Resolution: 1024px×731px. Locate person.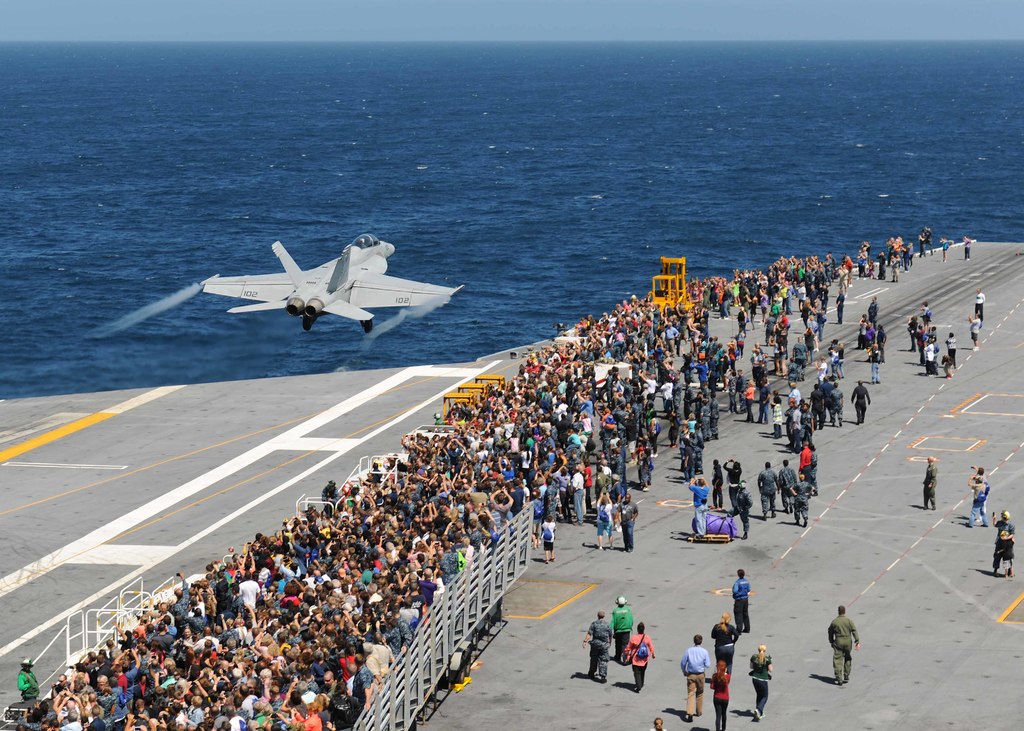
l=927, t=228, r=938, b=255.
